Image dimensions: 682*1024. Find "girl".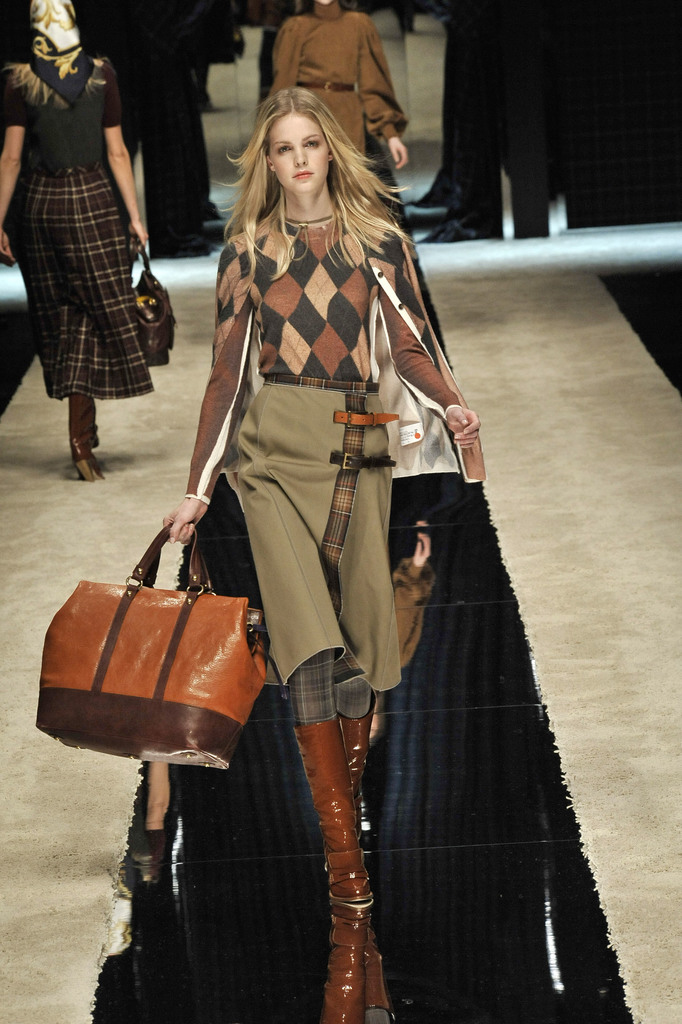
crop(163, 88, 481, 1023).
